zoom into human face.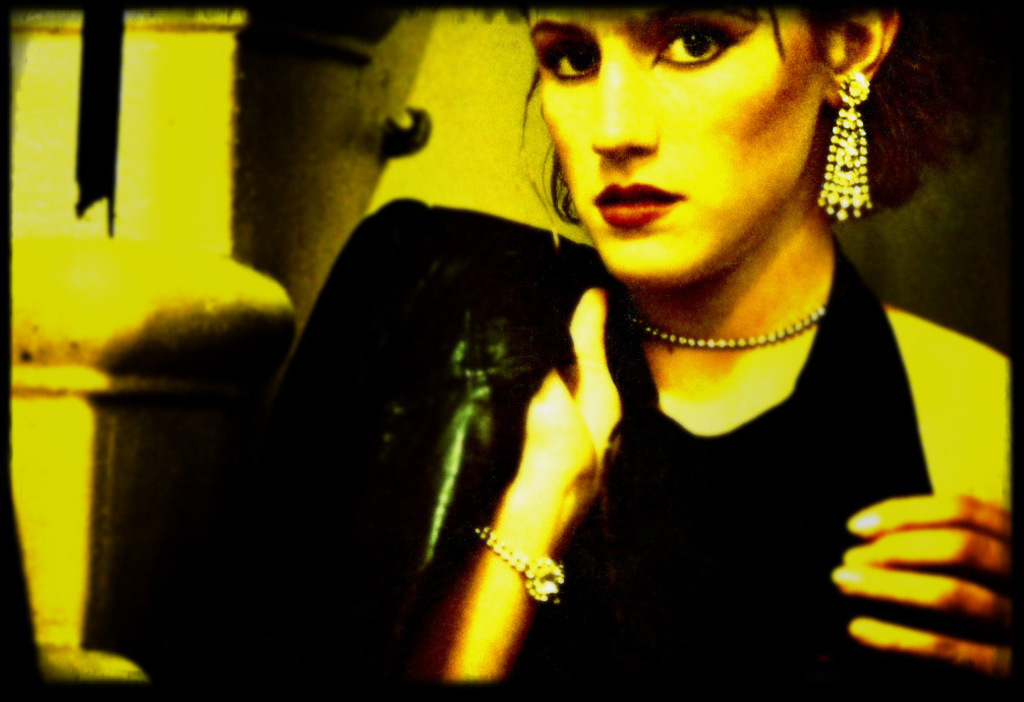
Zoom target: [530,11,821,283].
